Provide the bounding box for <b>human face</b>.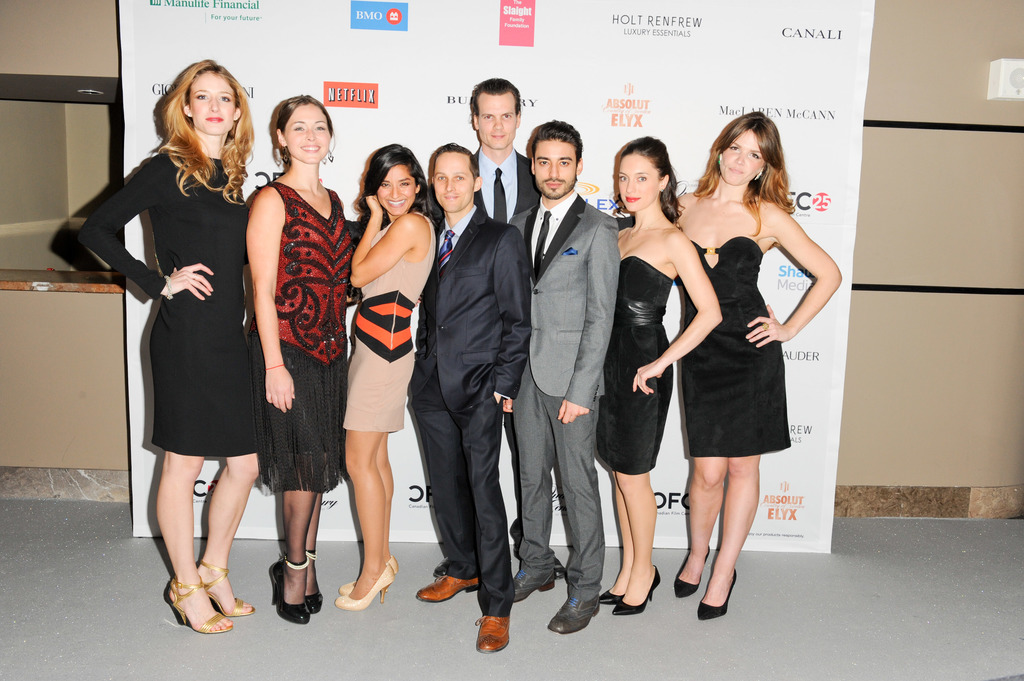
x1=432 y1=152 x2=474 y2=212.
